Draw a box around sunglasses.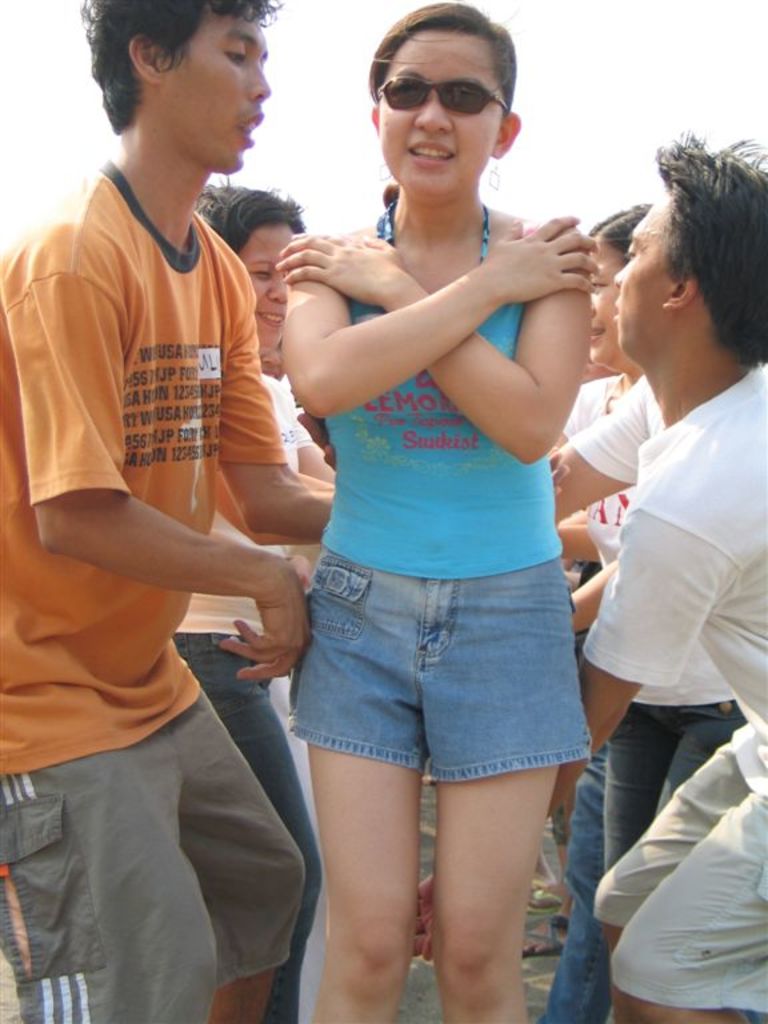
select_region(377, 73, 512, 117).
